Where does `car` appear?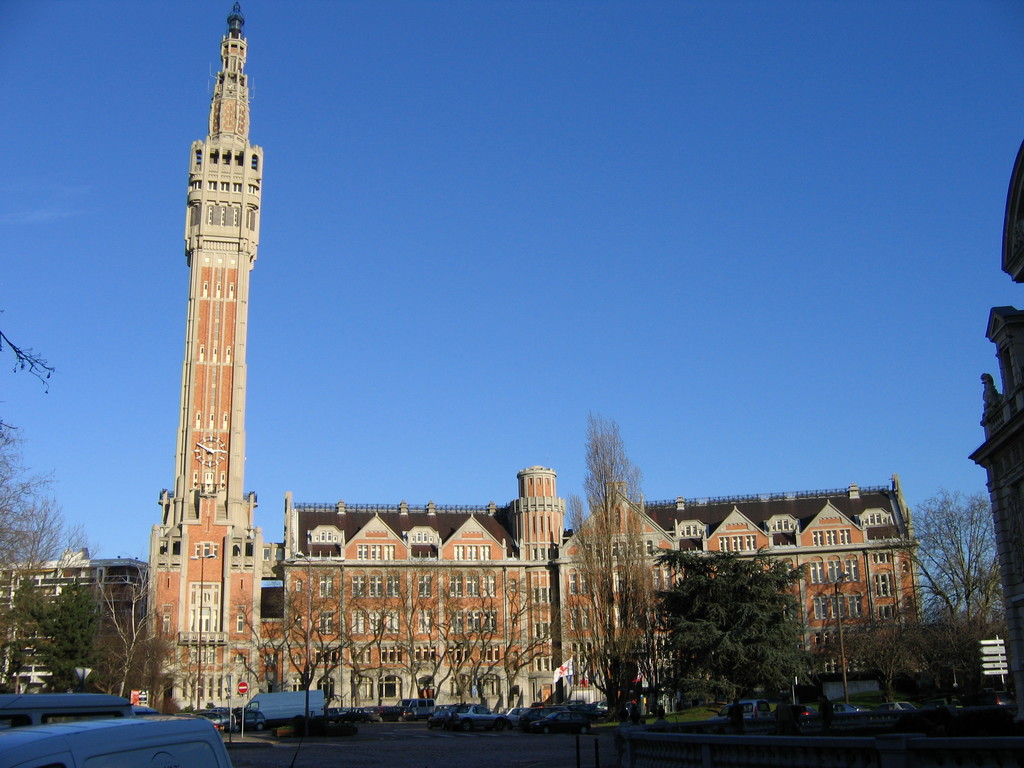
Appears at BBox(961, 692, 1012, 709).
